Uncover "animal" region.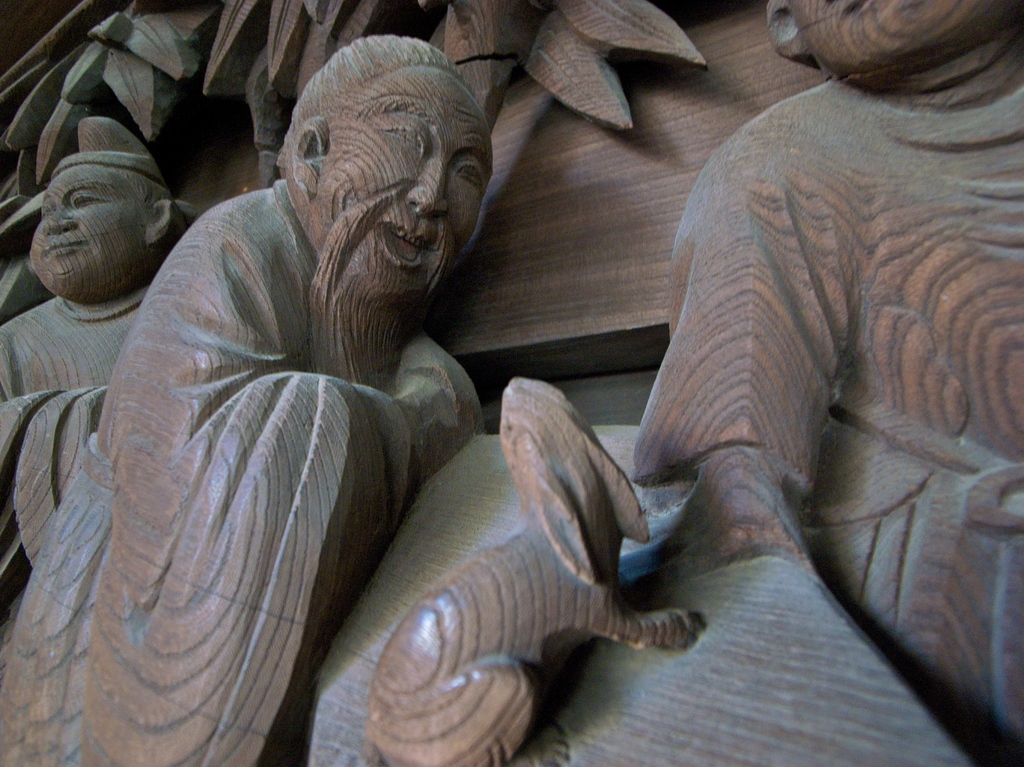
Uncovered: l=361, t=376, r=708, b=766.
